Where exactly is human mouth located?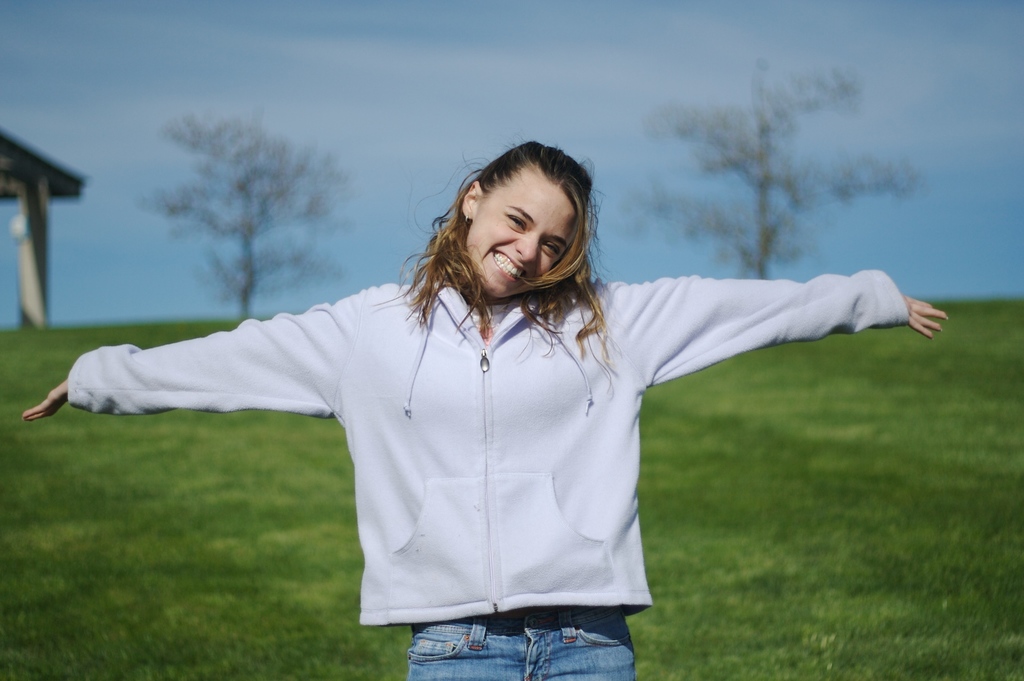
Its bounding box is {"x1": 492, "y1": 249, "x2": 524, "y2": 282}.
